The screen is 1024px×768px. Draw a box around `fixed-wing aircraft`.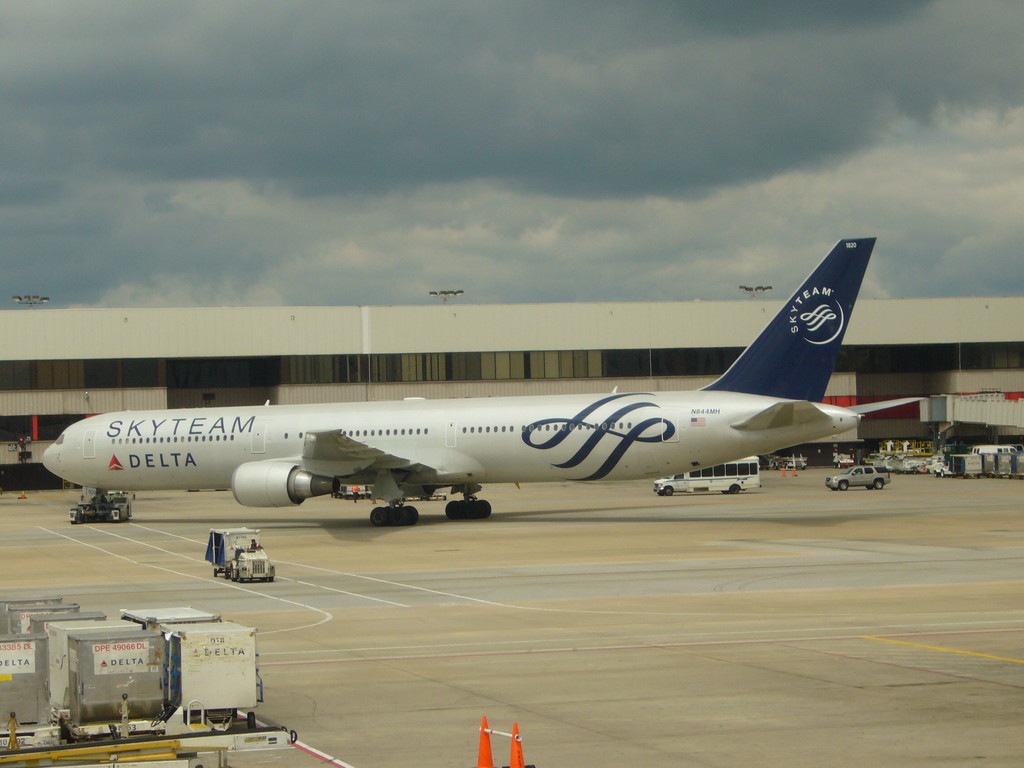
[left=31, top=233, right=874, bottom=531].
